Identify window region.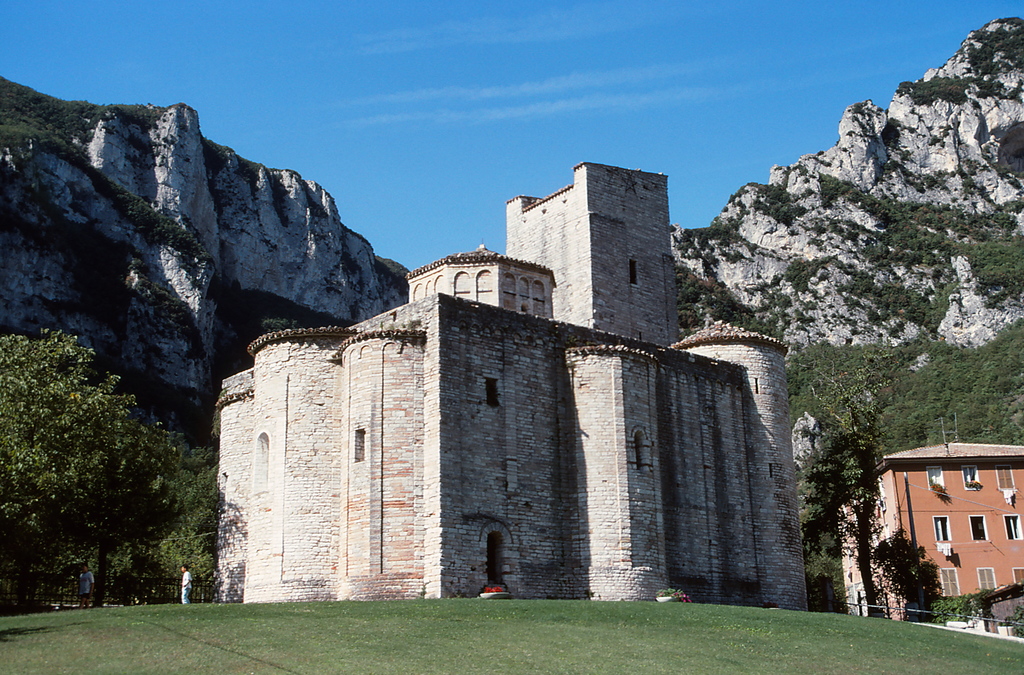
Region: [left=996, top=465, right=1018, bottom=489].
